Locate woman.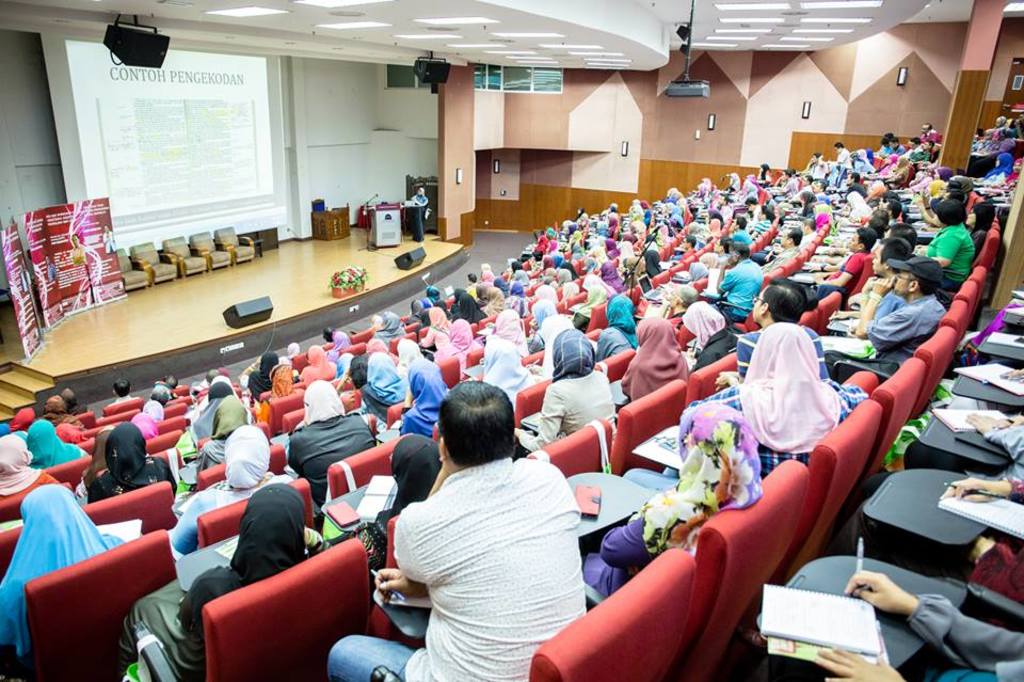
Bounding box: <box>423,287,438,306</box>.
